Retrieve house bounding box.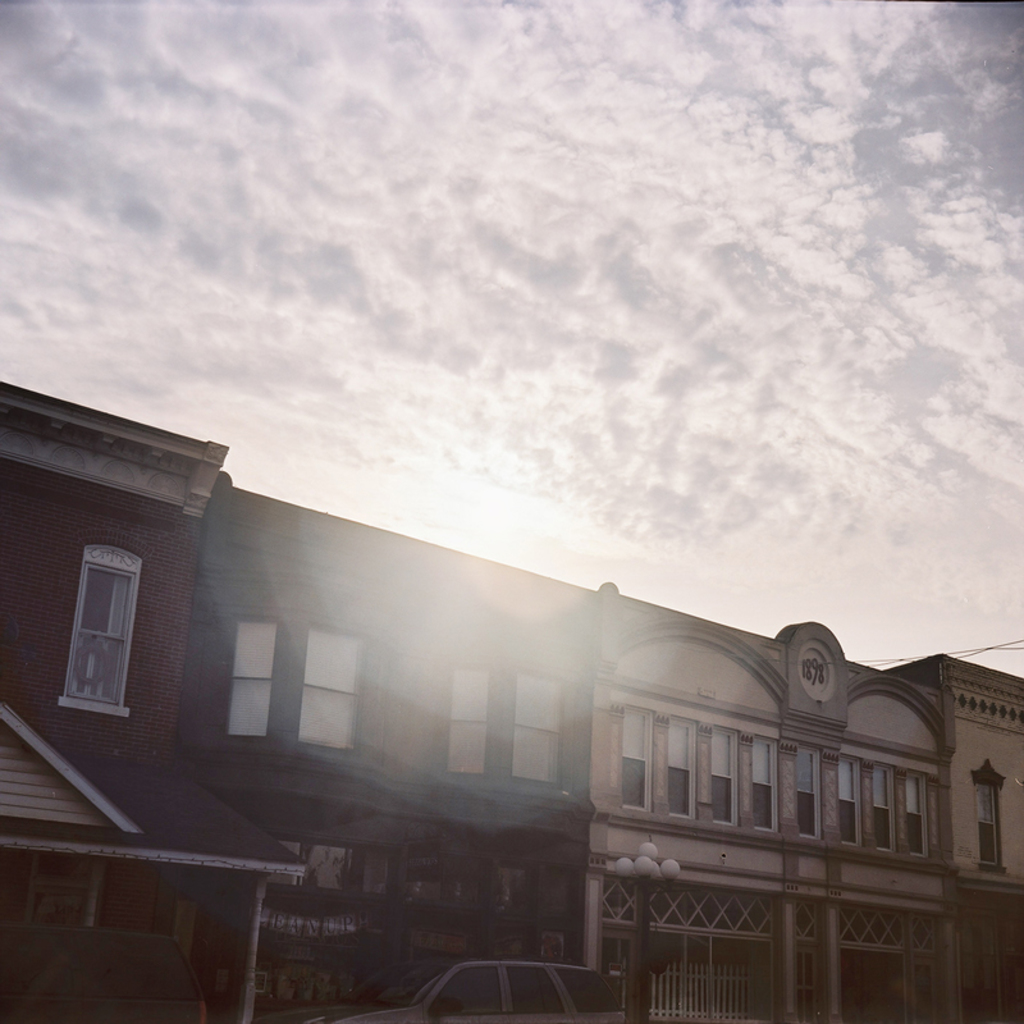
Bounding box: BBox(0, 376, 298, 1023).
